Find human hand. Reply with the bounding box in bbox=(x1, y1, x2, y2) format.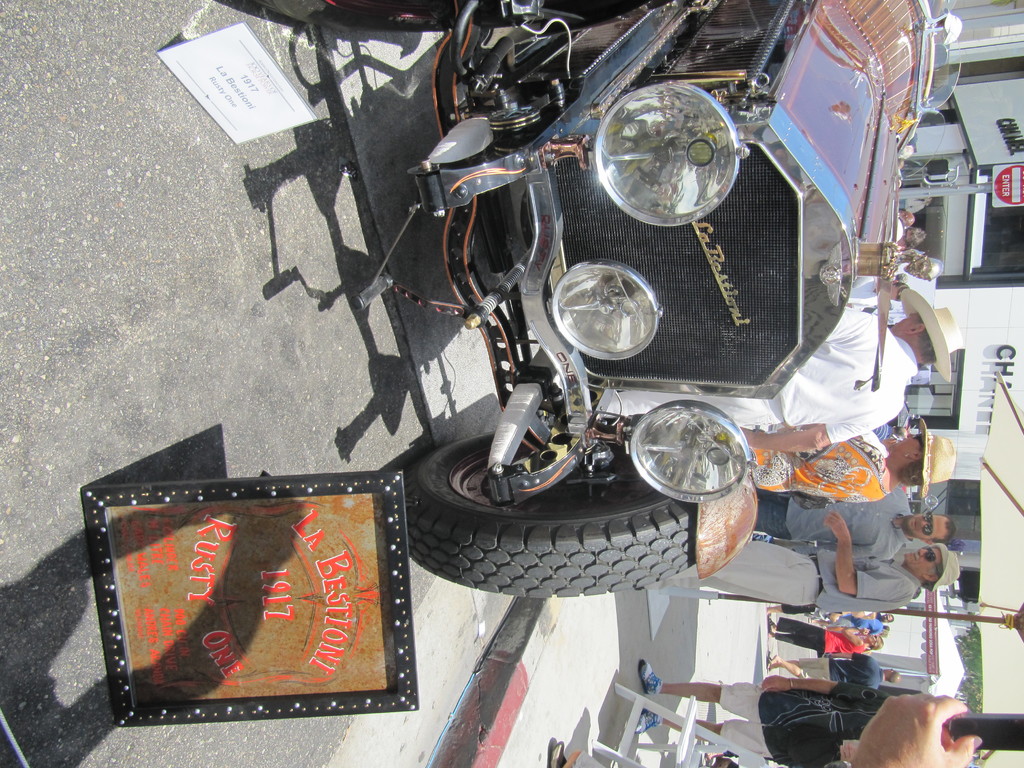
bbox=(839, 741, 859, 764).
